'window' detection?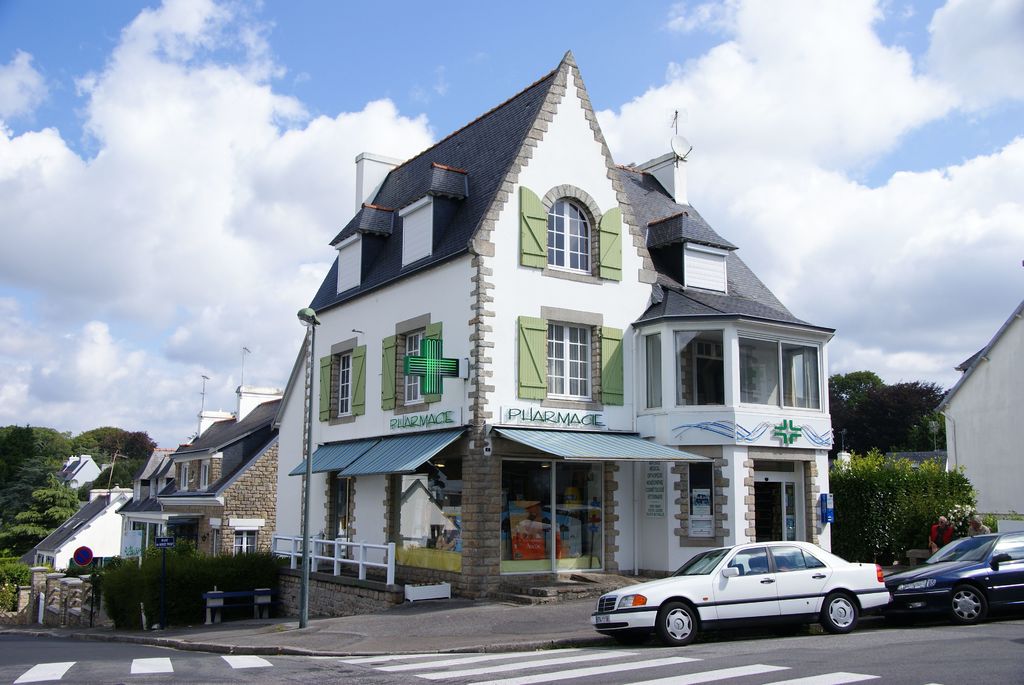
l=227, t=519, r=265, b=555
